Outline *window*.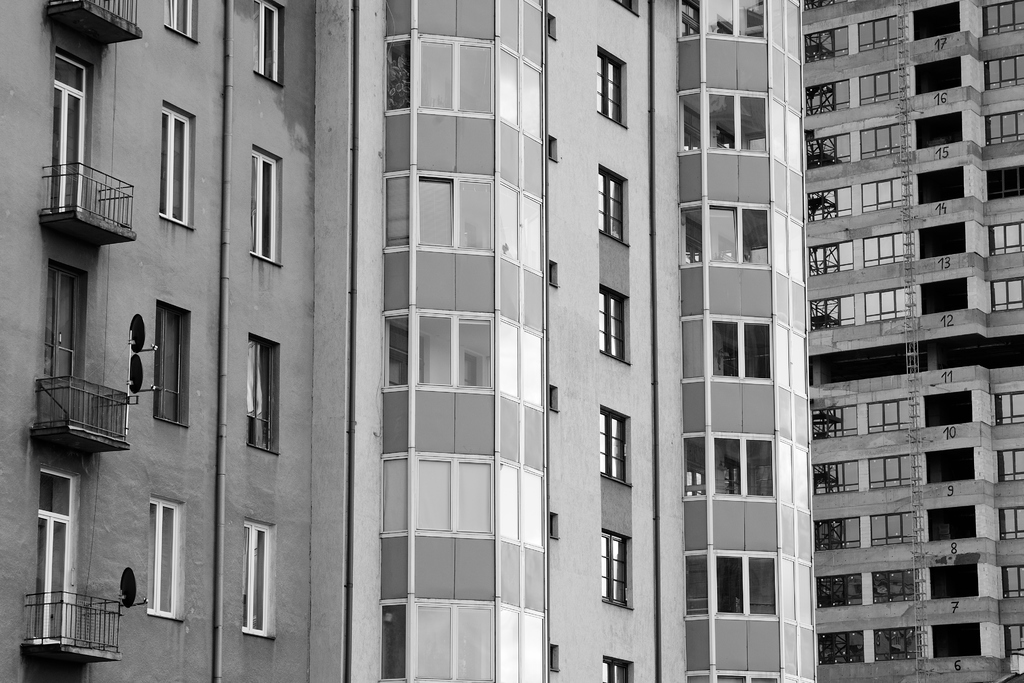
Outline: BBox(37, 467, 77, 639).
